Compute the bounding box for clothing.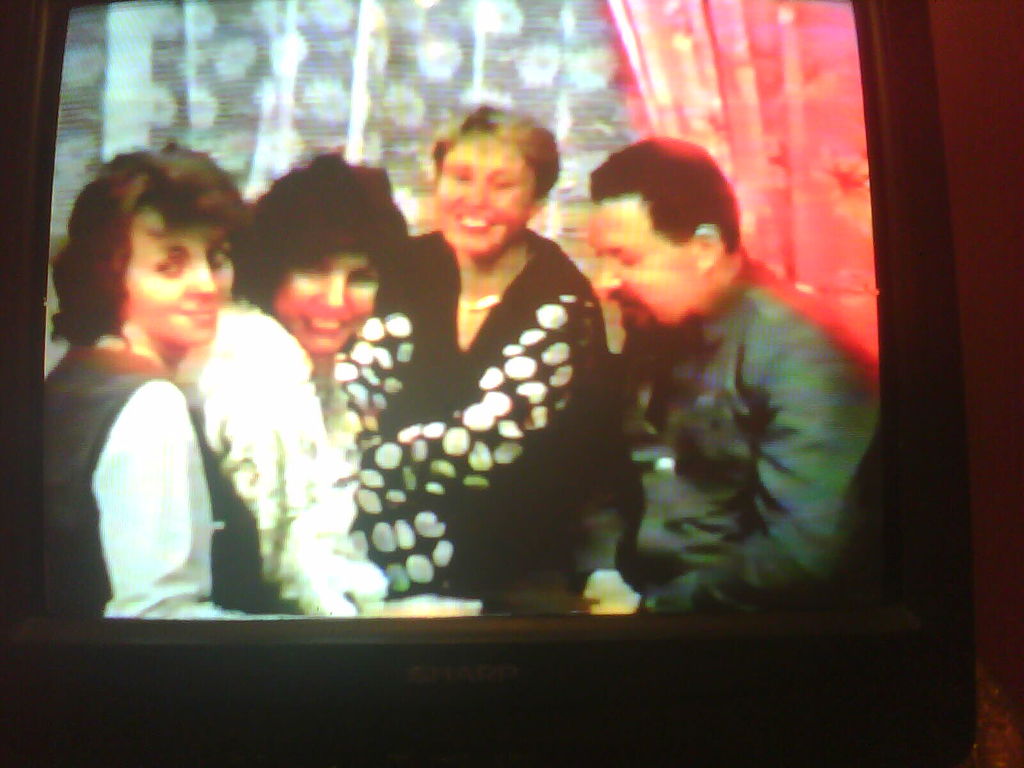
{"x1": 42, "y1": 331, "x2": 291, "y2": 630}.
